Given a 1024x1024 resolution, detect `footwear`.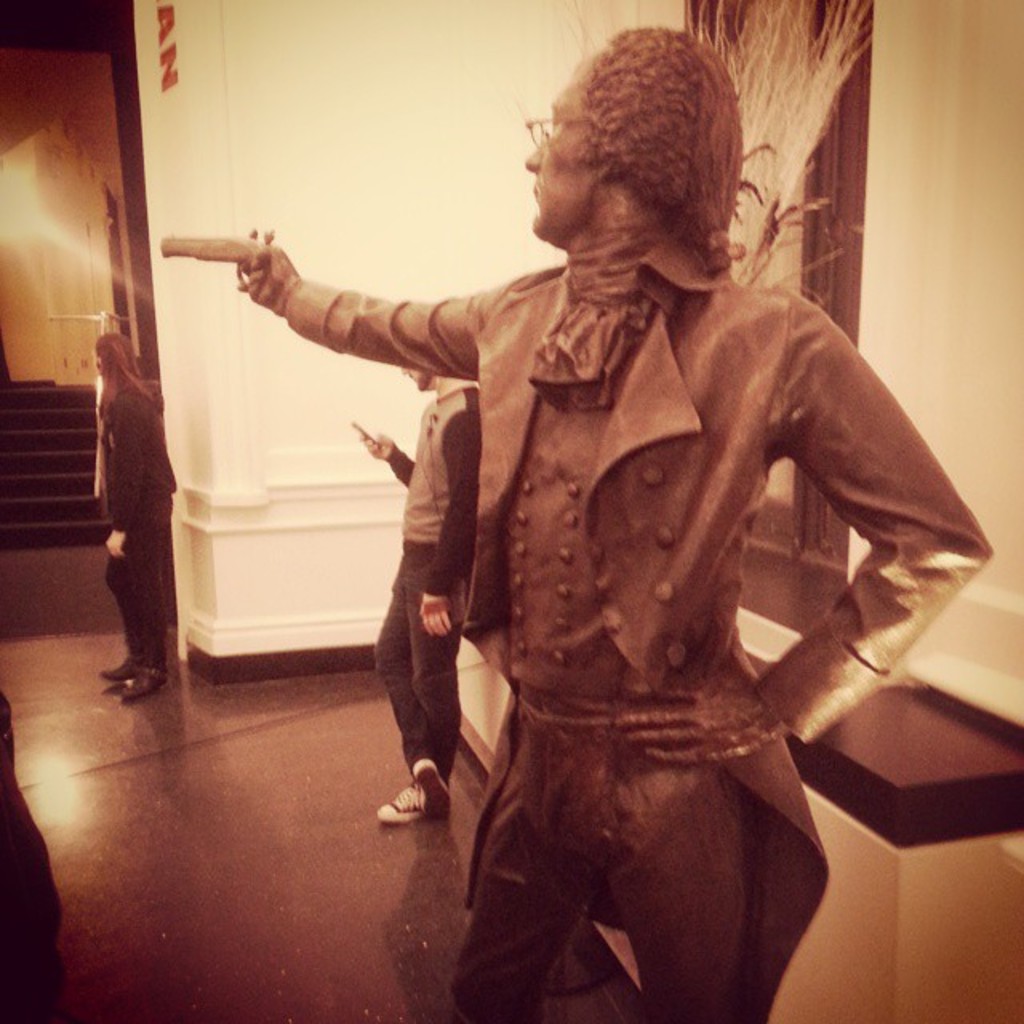
bbox(411, 752, 448, 819).
